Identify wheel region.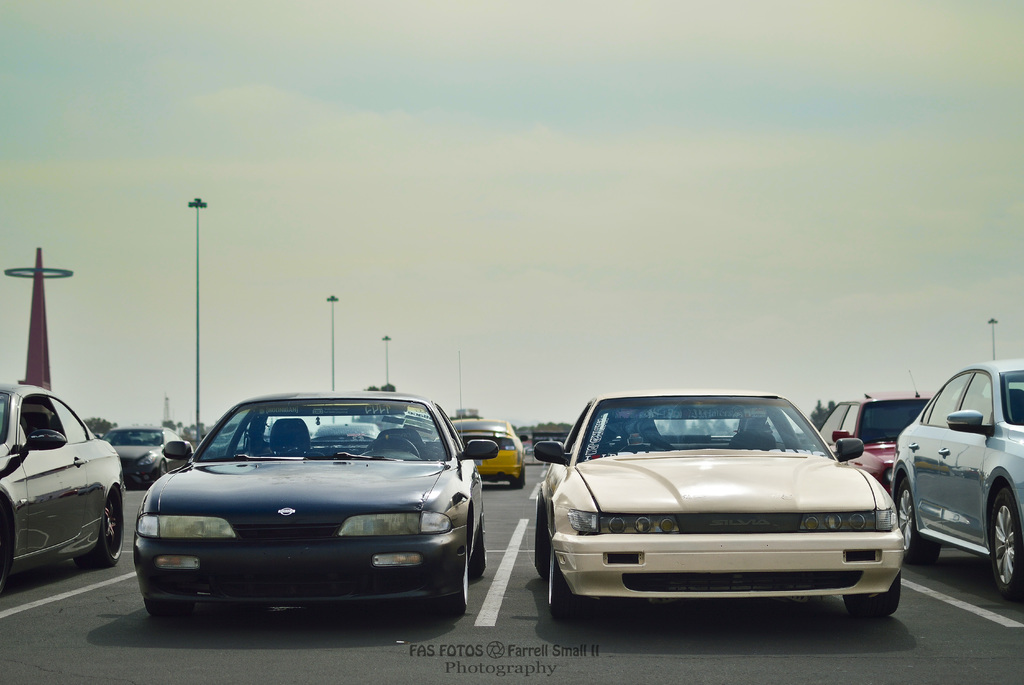
Region: box=[515, 454, 529, 492].
